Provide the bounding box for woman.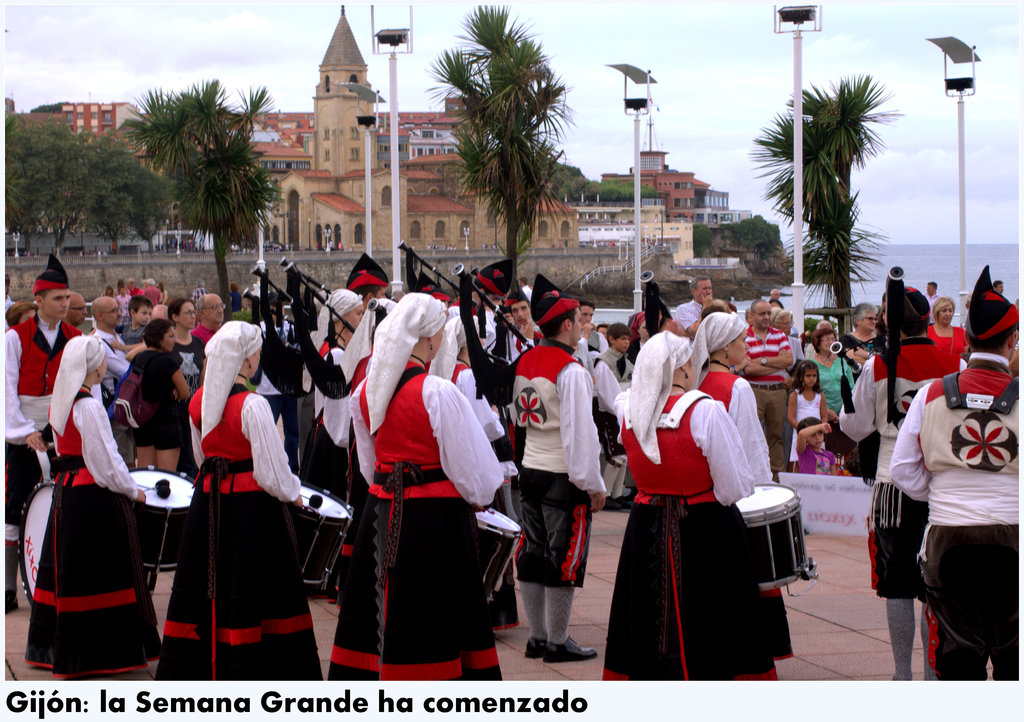
324 288 512 684.
